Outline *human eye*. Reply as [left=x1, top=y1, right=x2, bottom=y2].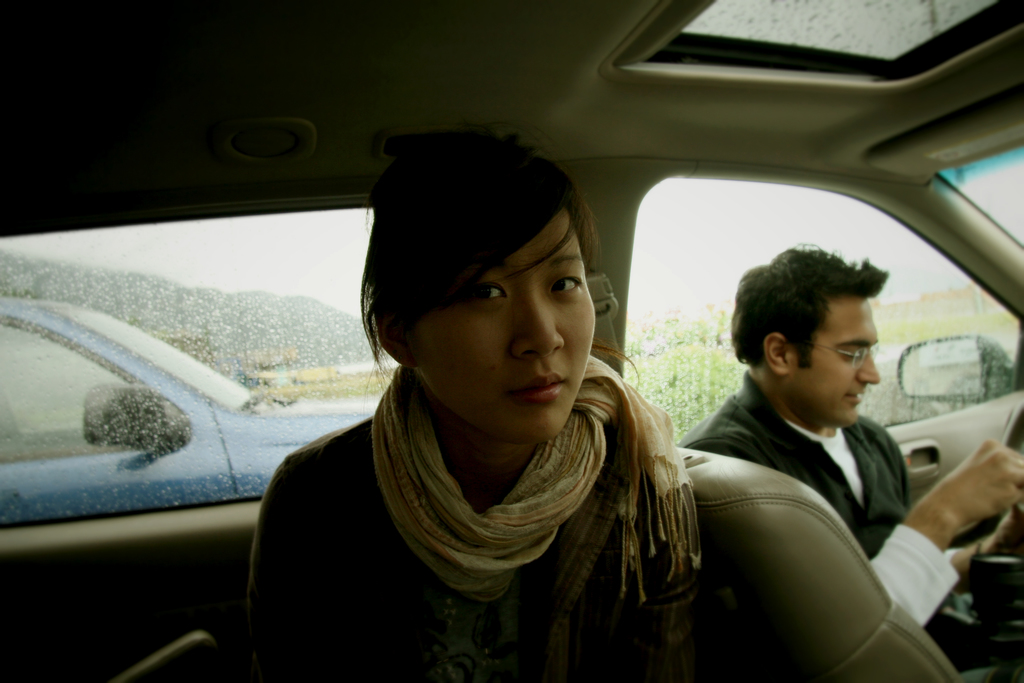
[left=547, top=266, right=584, bottom=299].
